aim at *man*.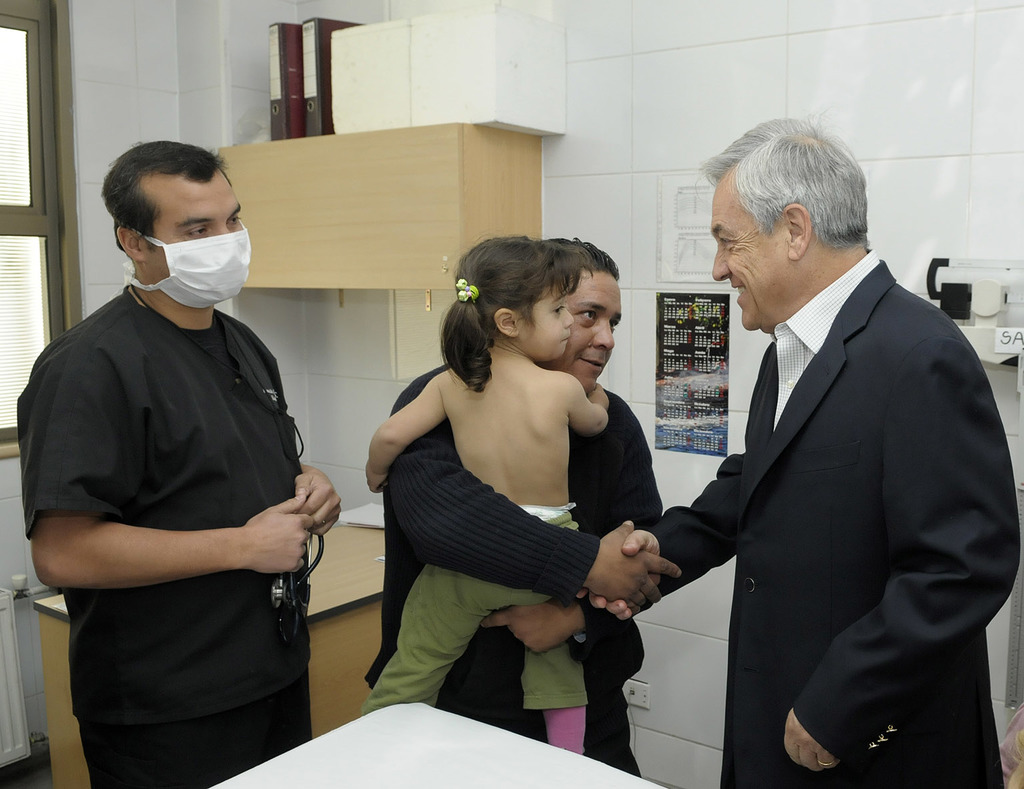
Aimed at <region>19, 140, 343, 788</region>.
